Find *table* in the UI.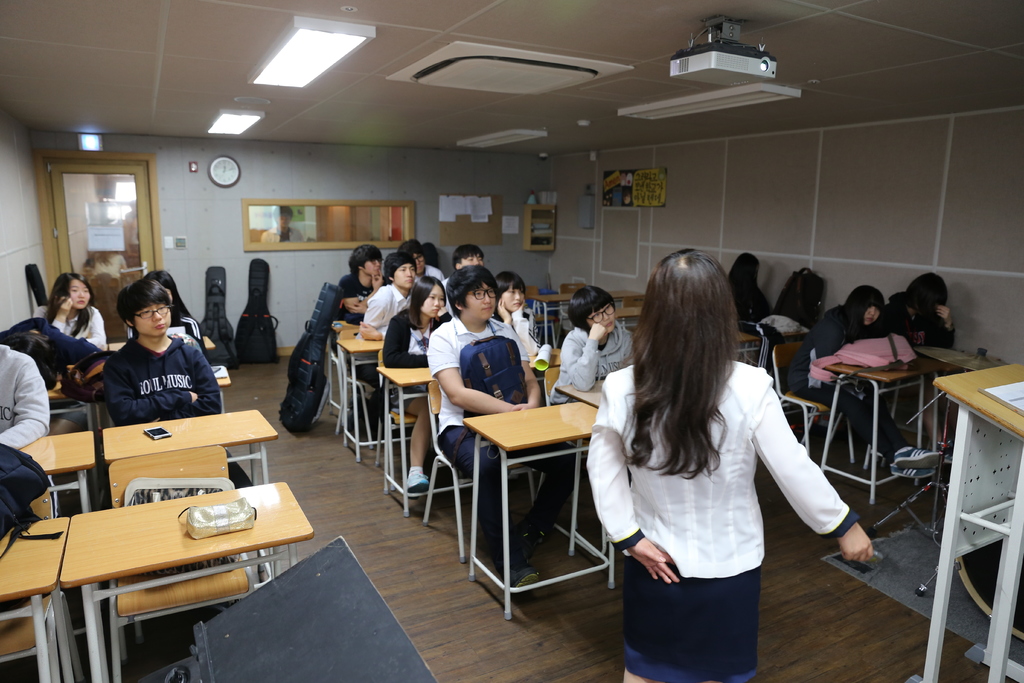
UI element at [x1=0, y1=523, x2=69, y2=595].
